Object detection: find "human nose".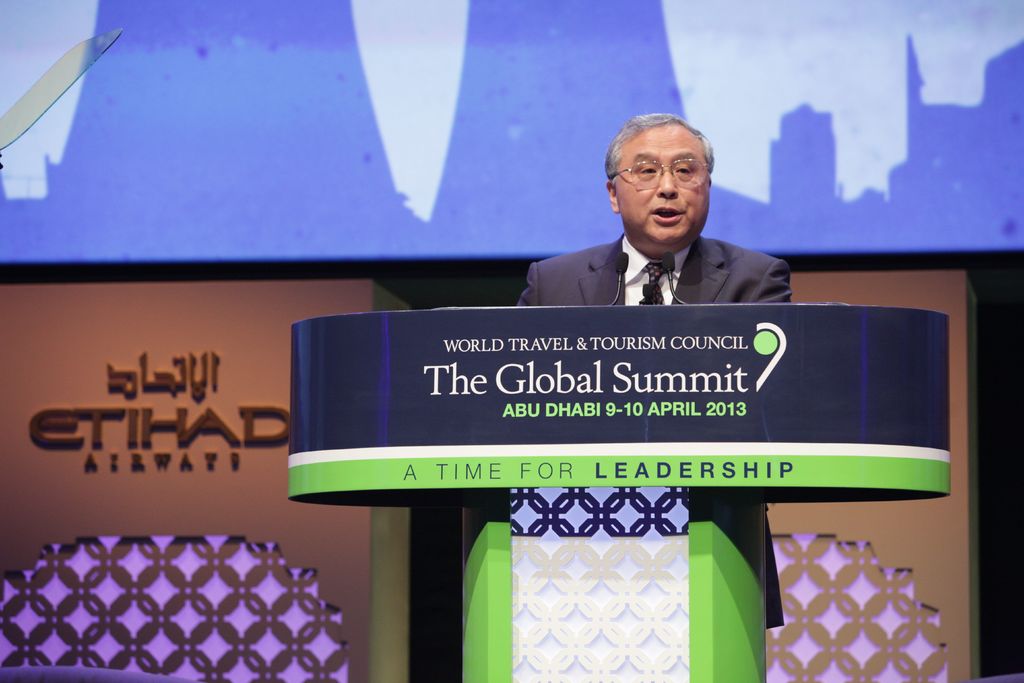
BBox(655, 161, 675, 202).
